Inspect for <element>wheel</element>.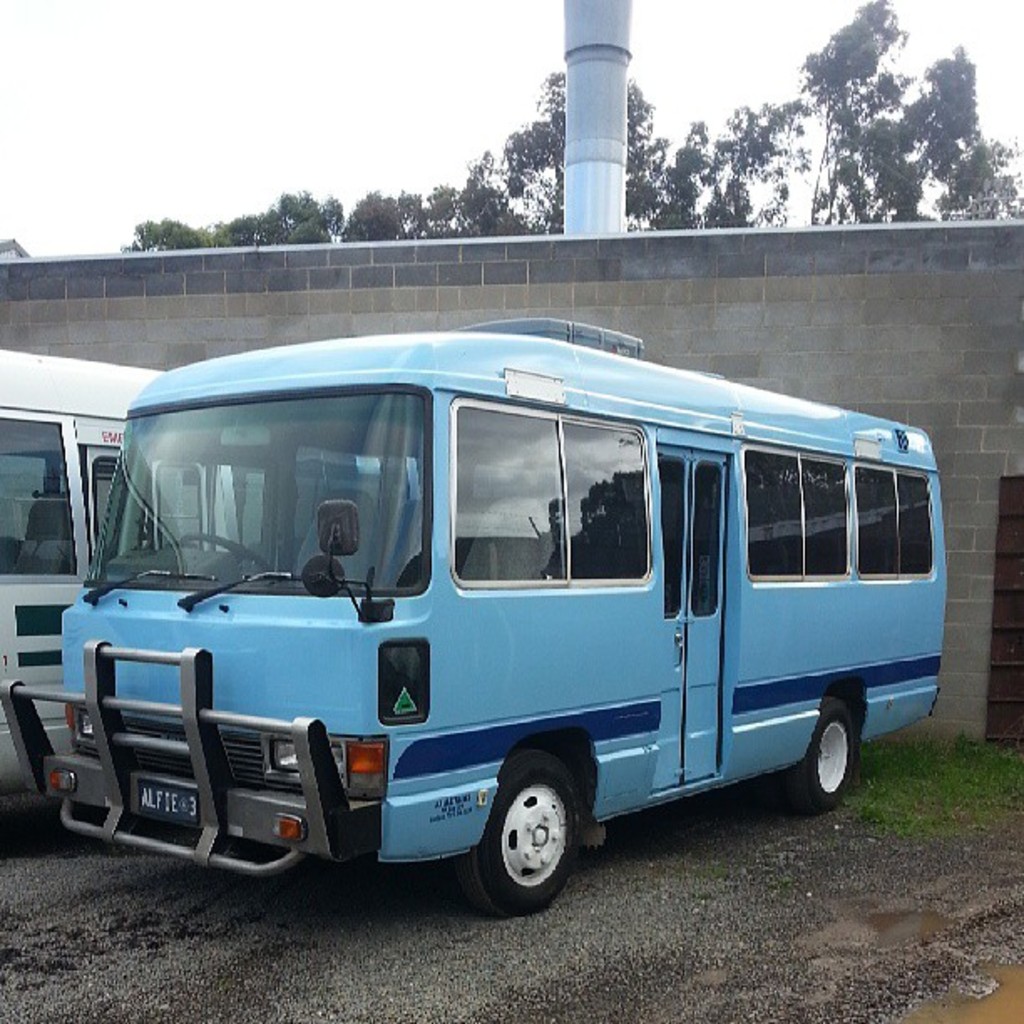
Inspection: detection(172, 532, 278, 589).
